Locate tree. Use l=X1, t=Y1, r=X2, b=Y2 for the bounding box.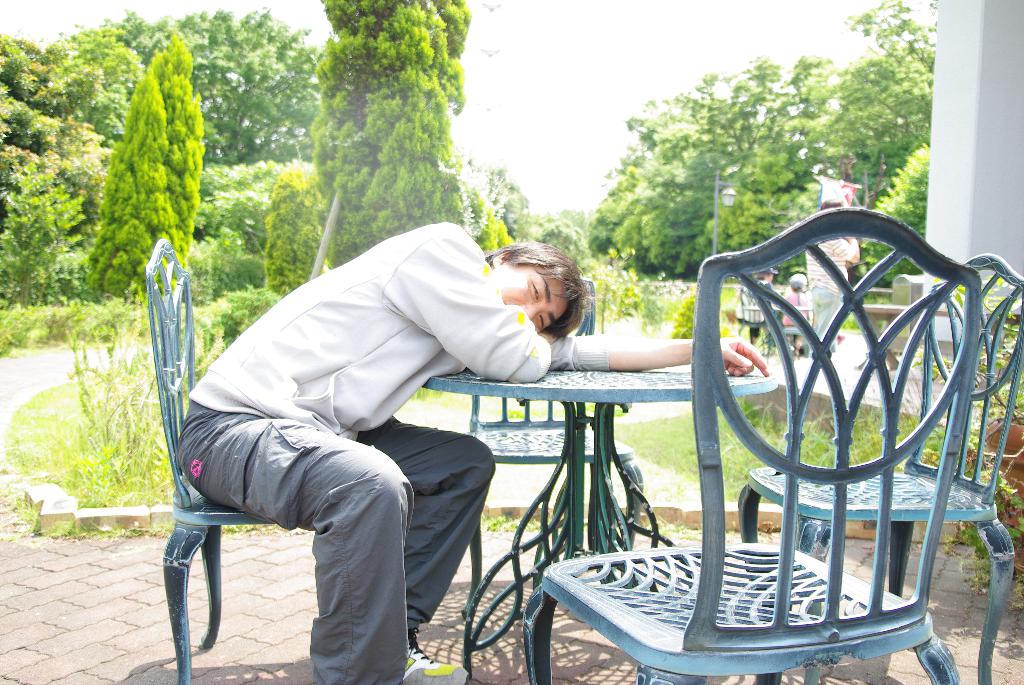
l=265, t=166, r=311, b=303.
